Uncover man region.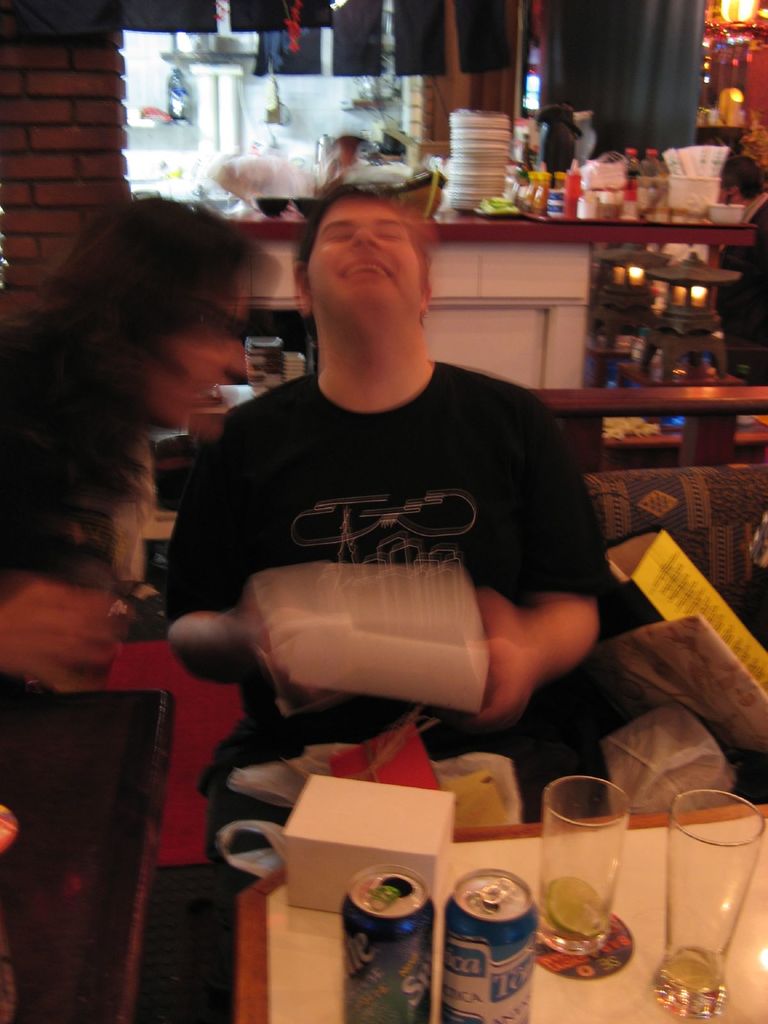
Uncovered: bbox=(147, 184, 632, 814).
